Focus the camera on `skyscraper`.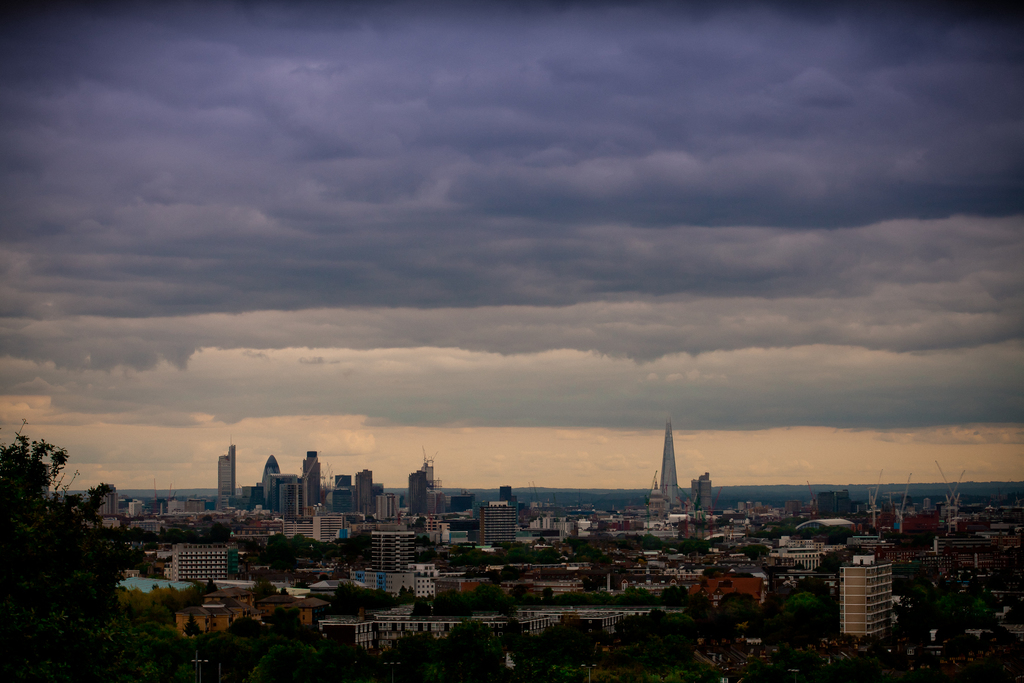
Focus region: 660,418,676,506.
